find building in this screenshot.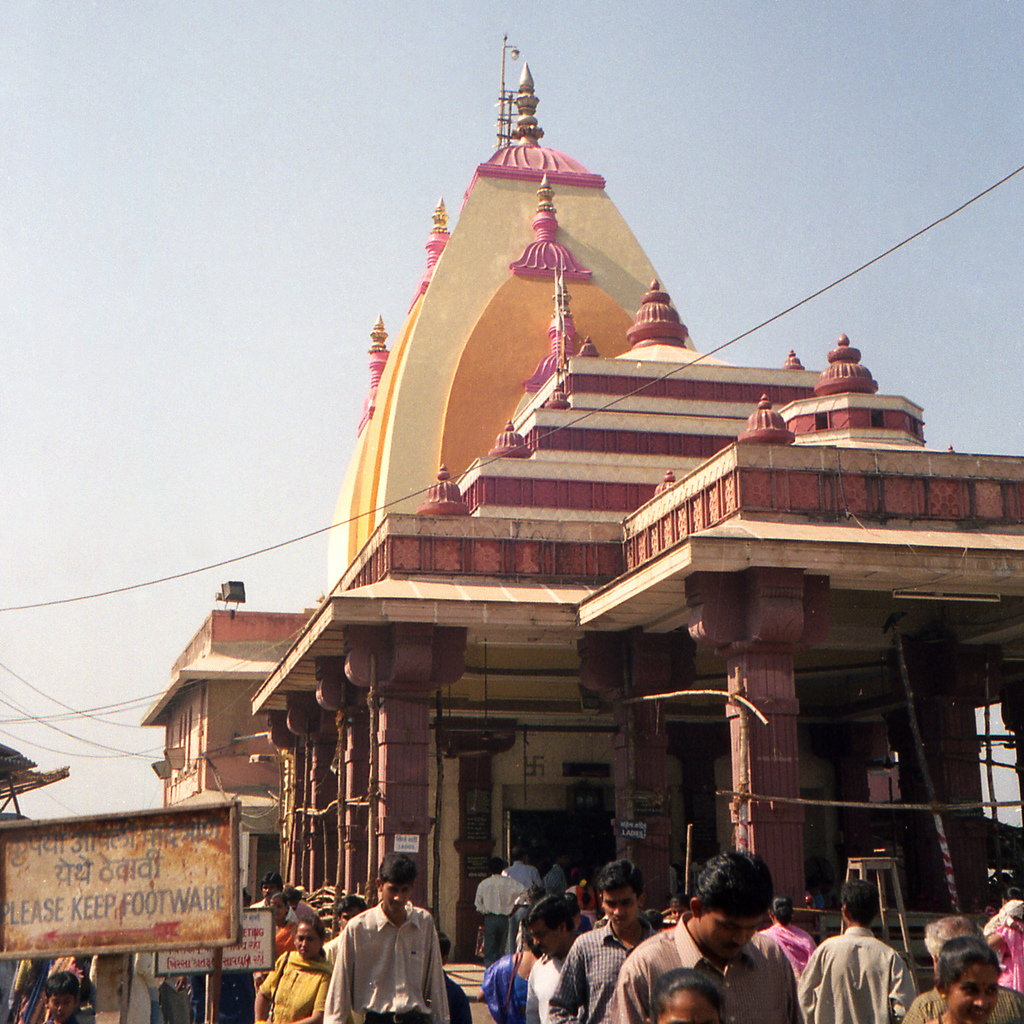
The bounding box for building is {"left": 140, "top": 53, "right": 1023, "bottom": 1023}.
